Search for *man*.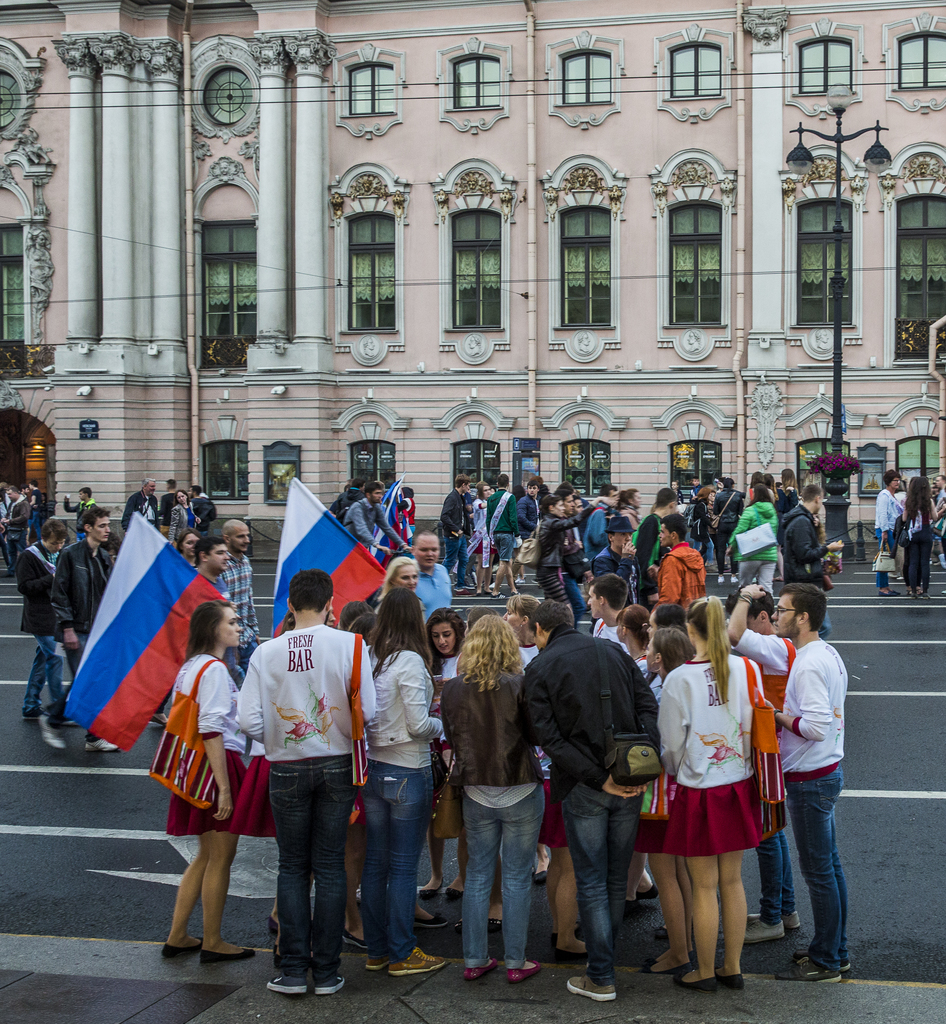
Found at crop(220, 516, 254, 673).
